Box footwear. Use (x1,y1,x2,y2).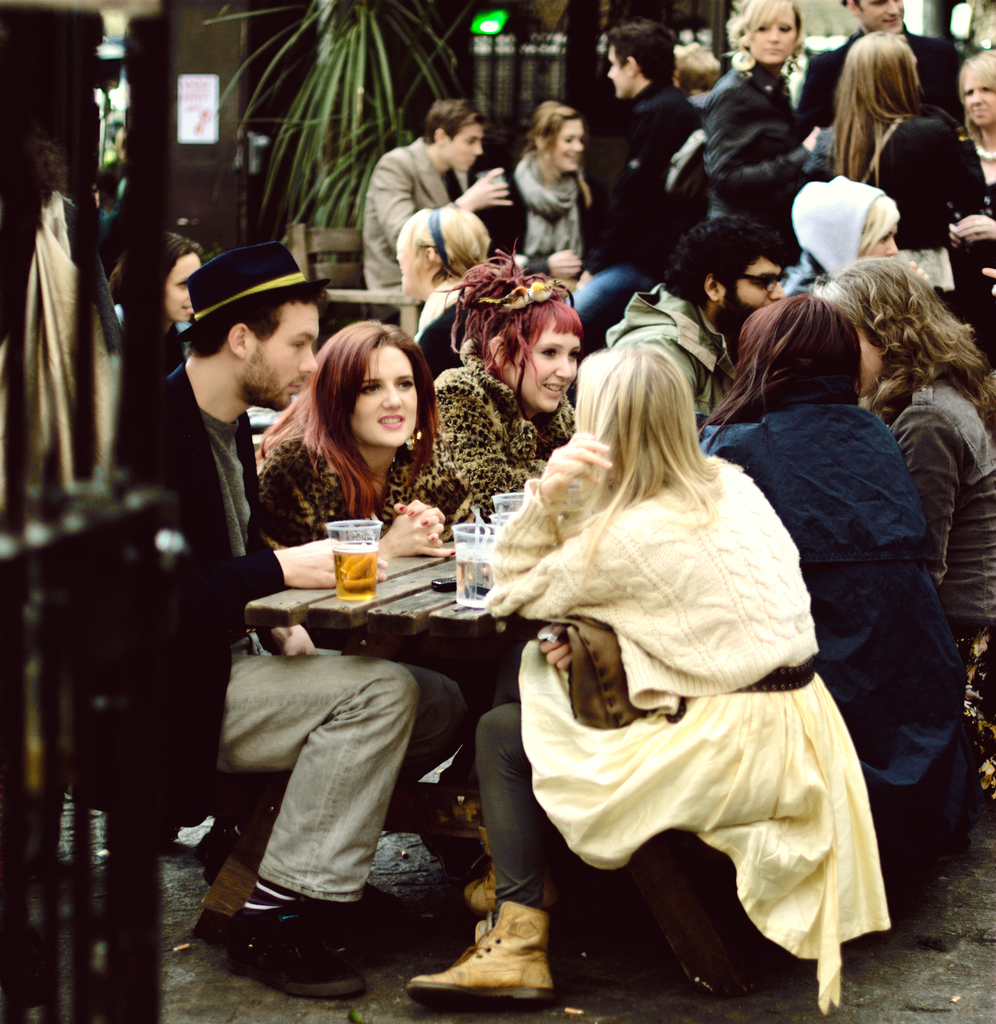
(457,822,504,920).
